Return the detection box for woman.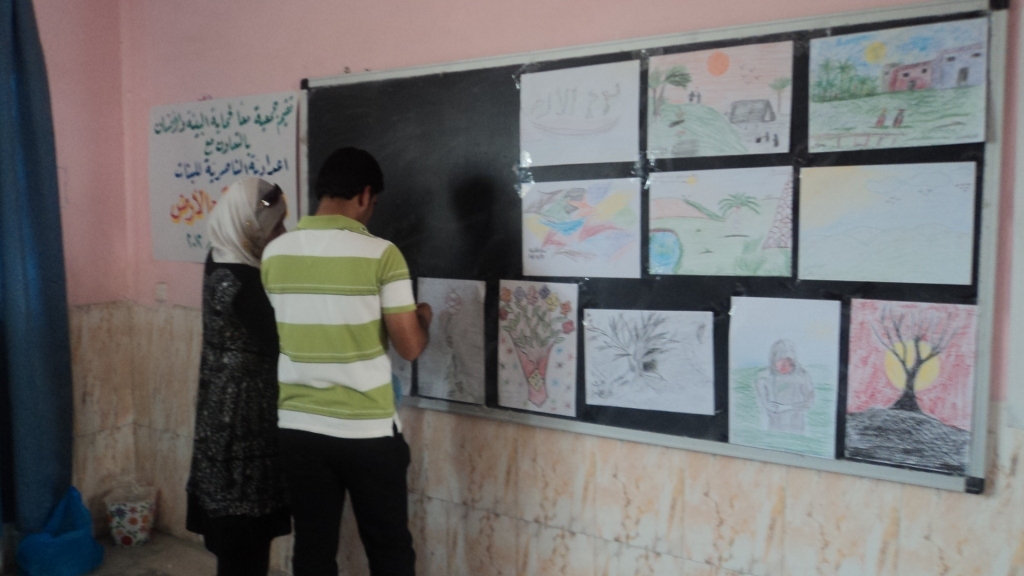
(left=181, top=163, right=298, bottom=567).
